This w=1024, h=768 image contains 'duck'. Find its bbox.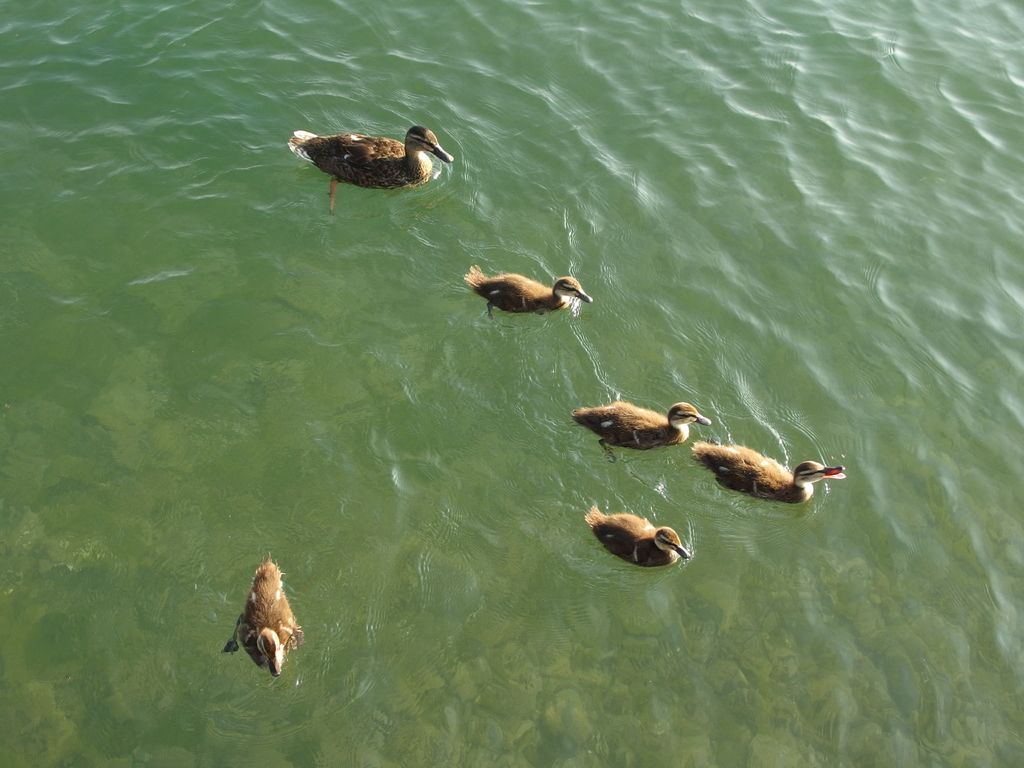
456, 266, 599, 331.
